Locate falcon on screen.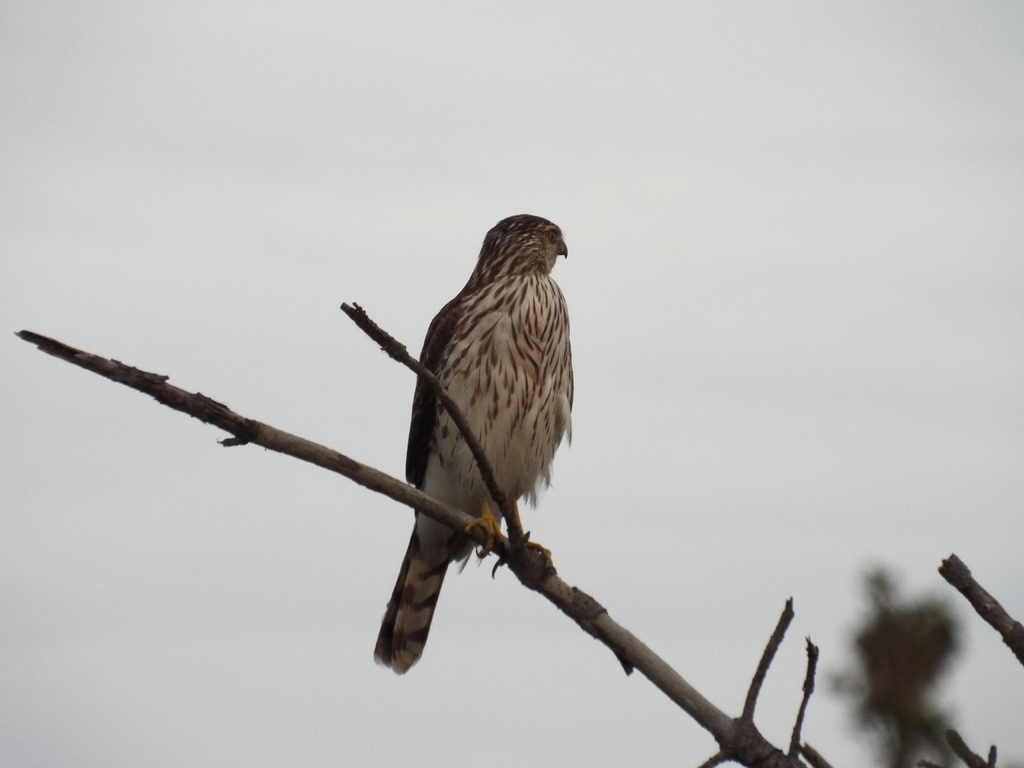
On screen at box(374, 212, 575, 675).
